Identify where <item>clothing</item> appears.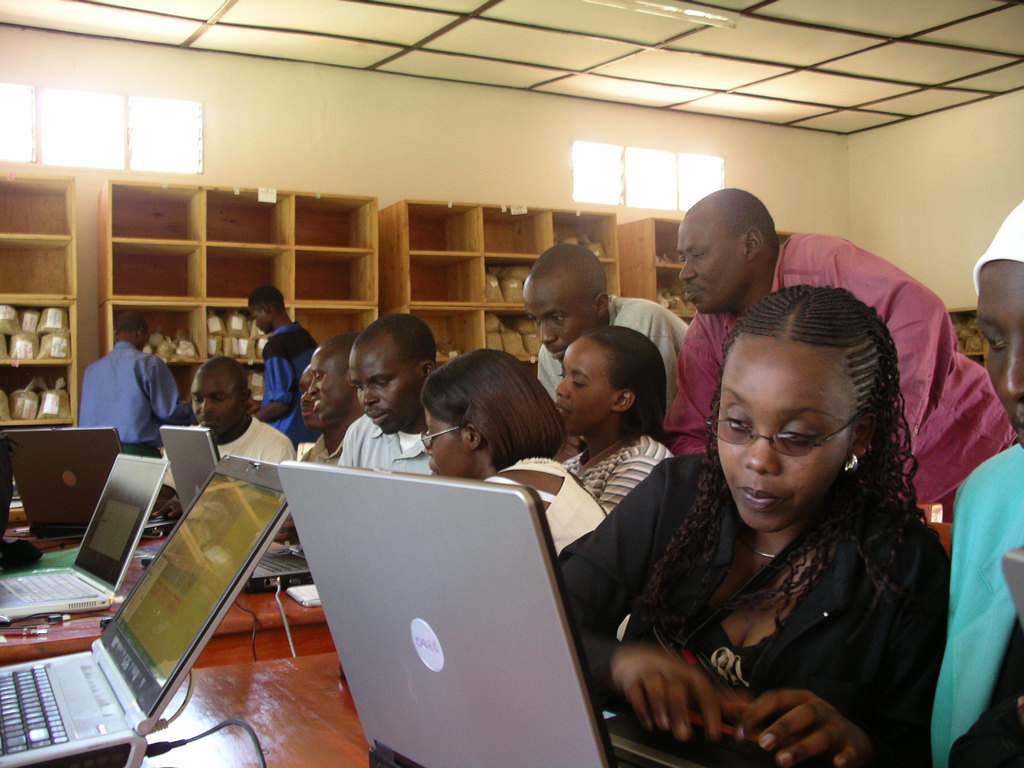
Appears at 537,291,689,424.
